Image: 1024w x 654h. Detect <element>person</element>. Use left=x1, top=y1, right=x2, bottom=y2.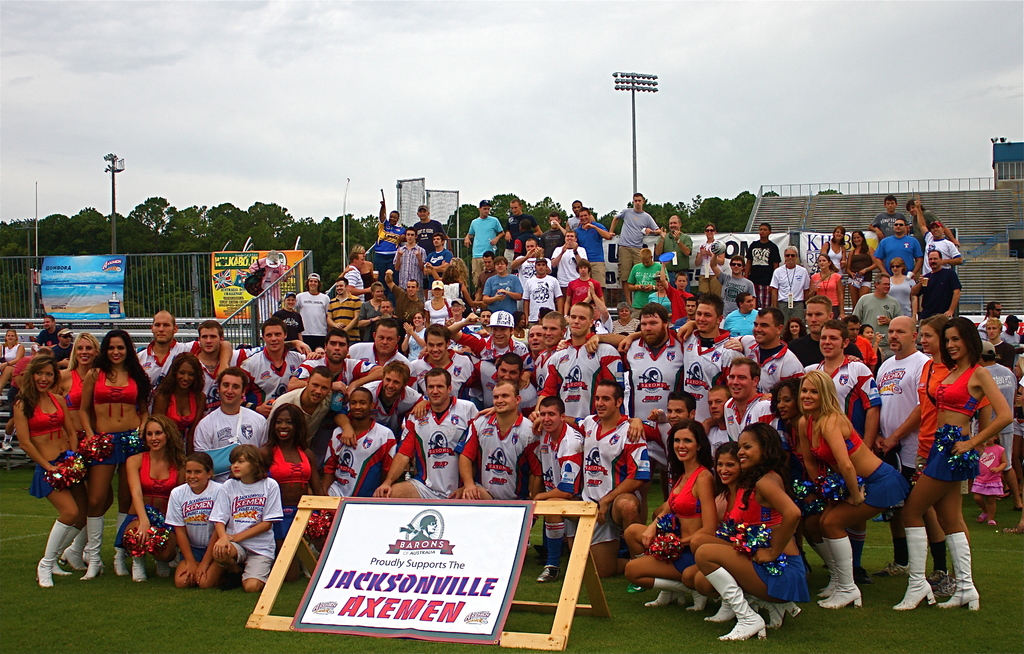
left=692, top=220, right=730, bottom=295.
